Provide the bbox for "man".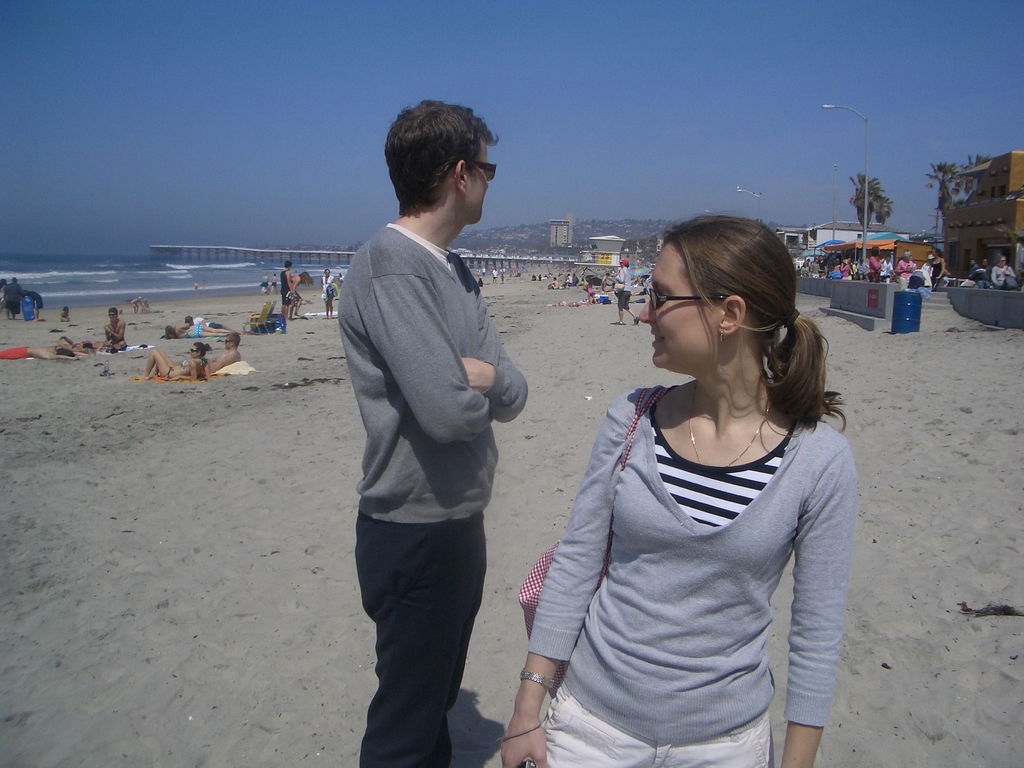
(x1=327, y1=100, x2=542, y2=767).
